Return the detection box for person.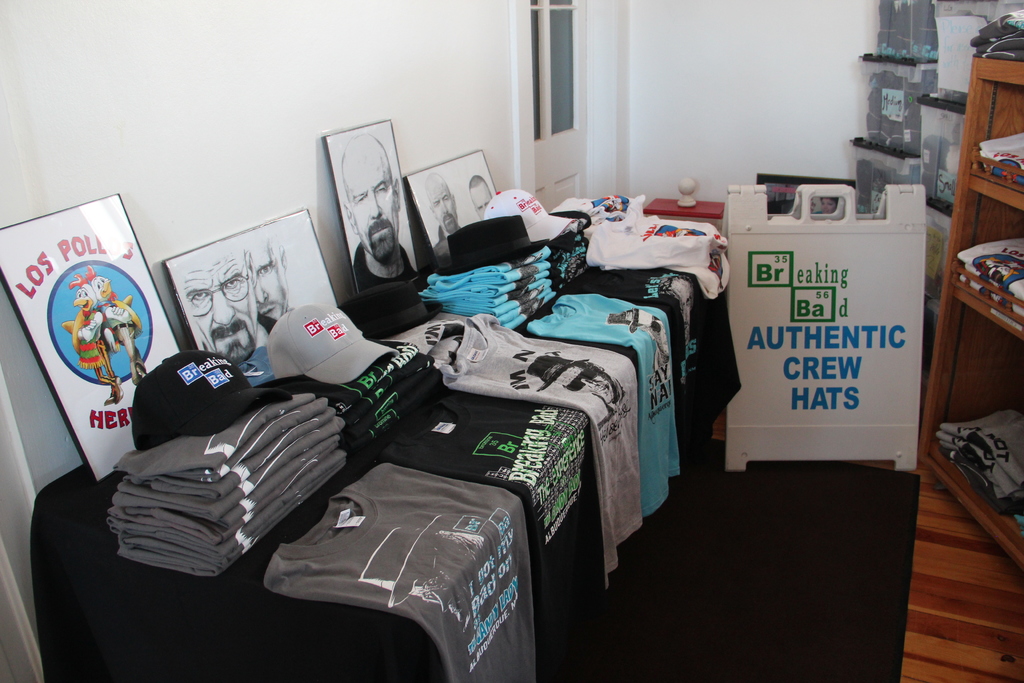
bbox=[470, 175, 506, 226].
